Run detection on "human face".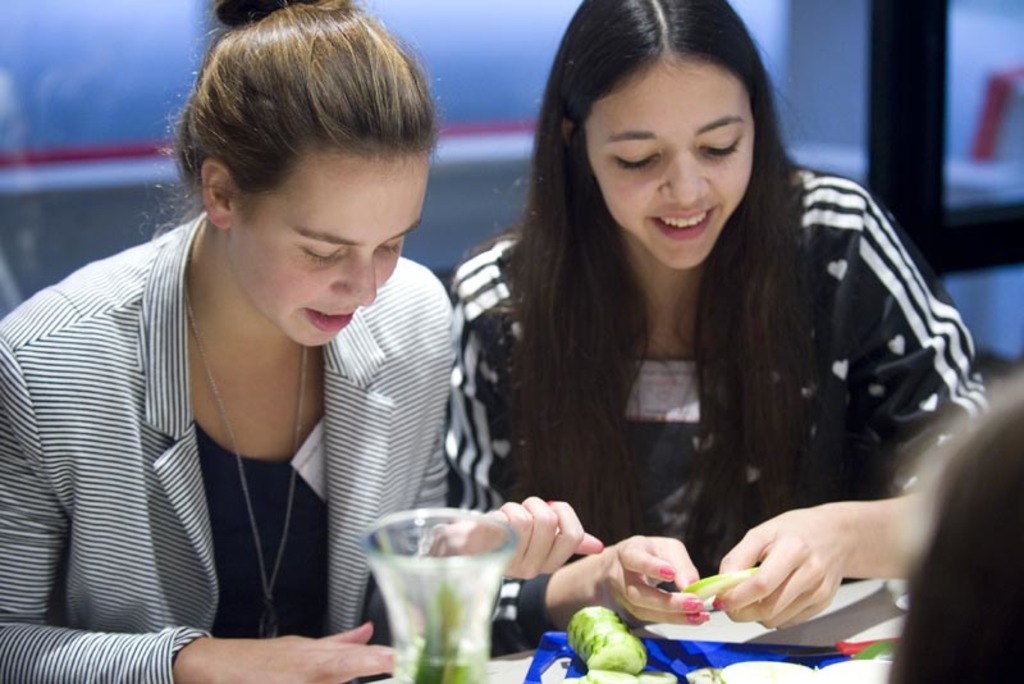
Result: box(585, 64, 756, 268).
